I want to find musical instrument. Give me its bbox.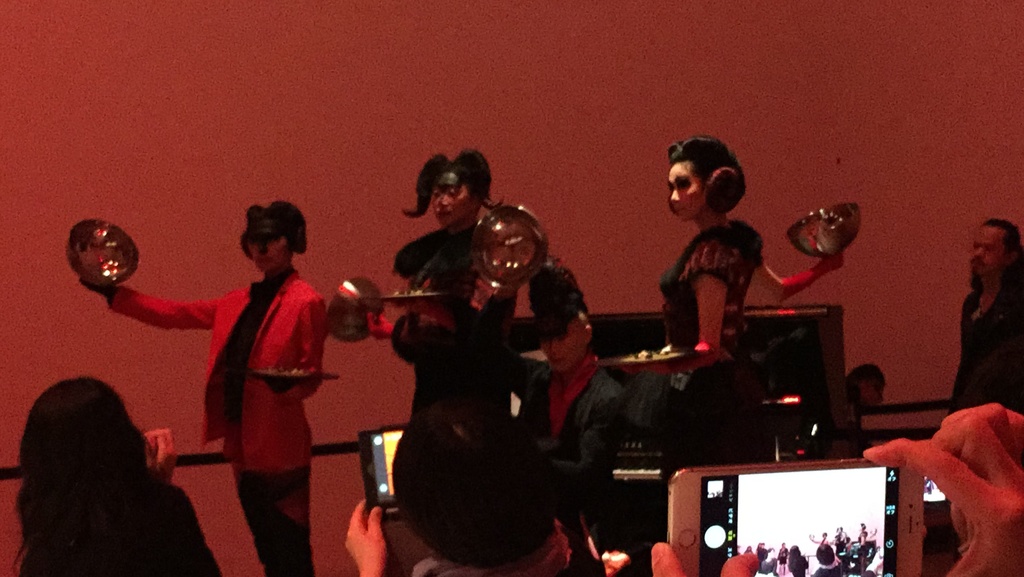
785 200 863 262.
